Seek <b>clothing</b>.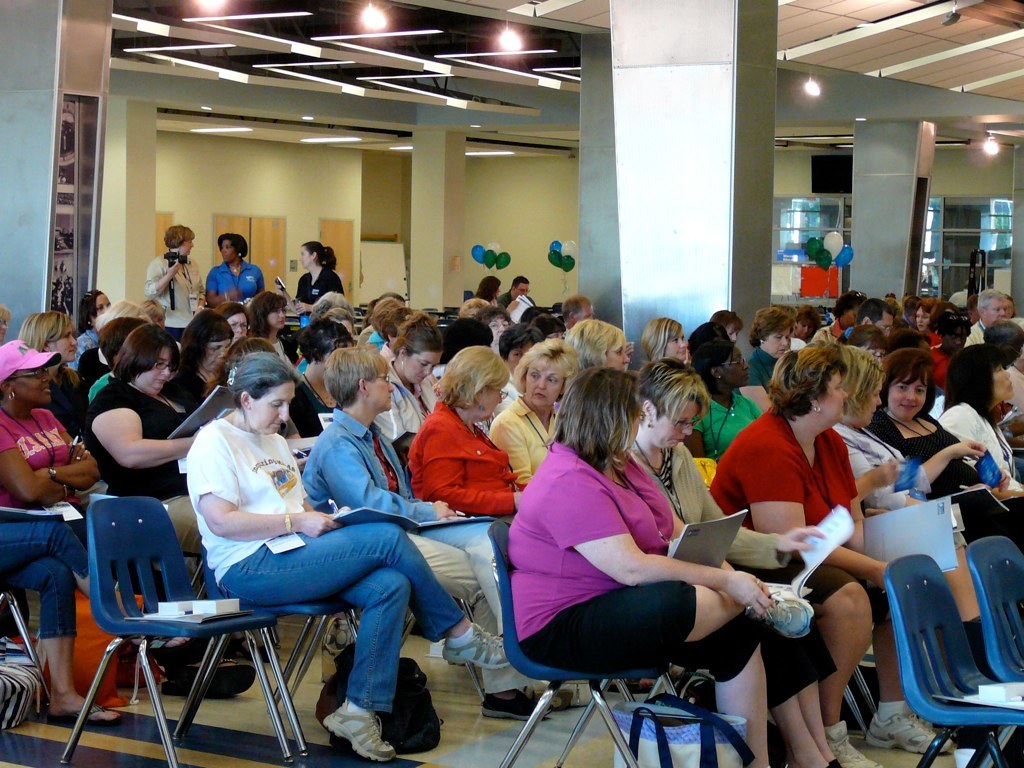
Rect(713, 400, 876, 574).
